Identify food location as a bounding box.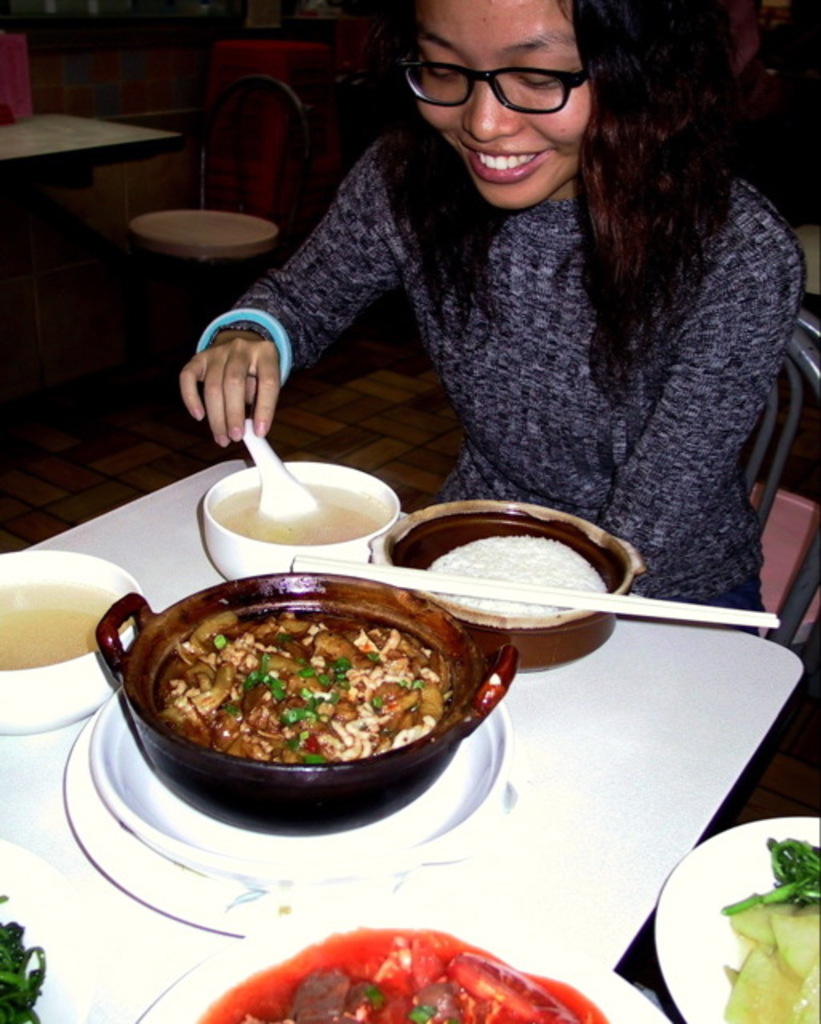
bbox=(714, 837, 819, 1022).
